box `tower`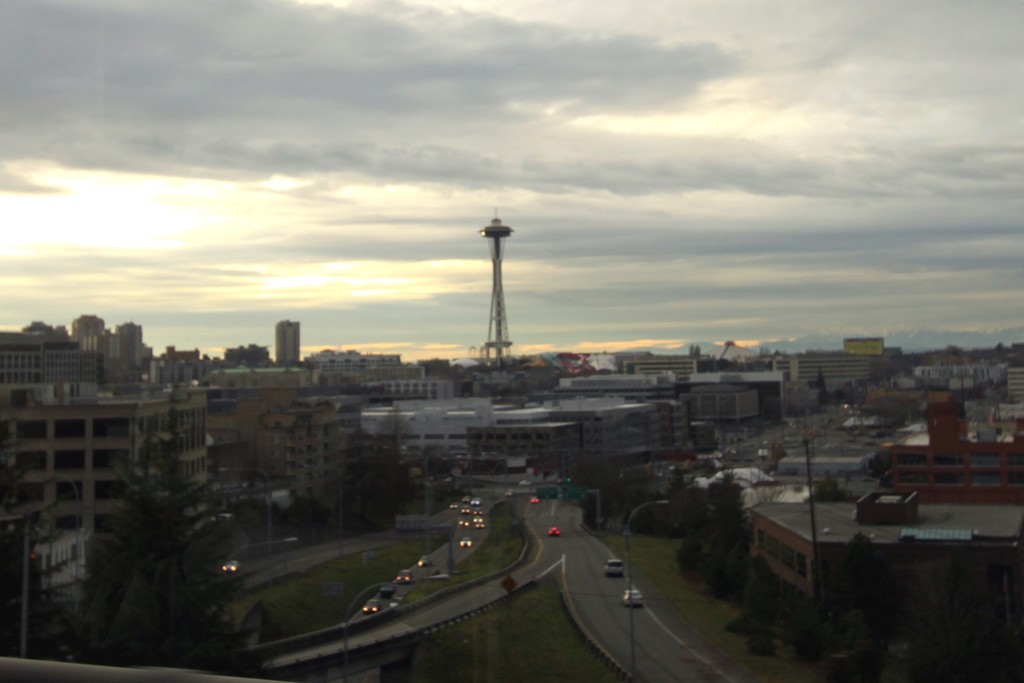
{"x1": 476, "y1": 218, "x2": 518, "y2": 367}
